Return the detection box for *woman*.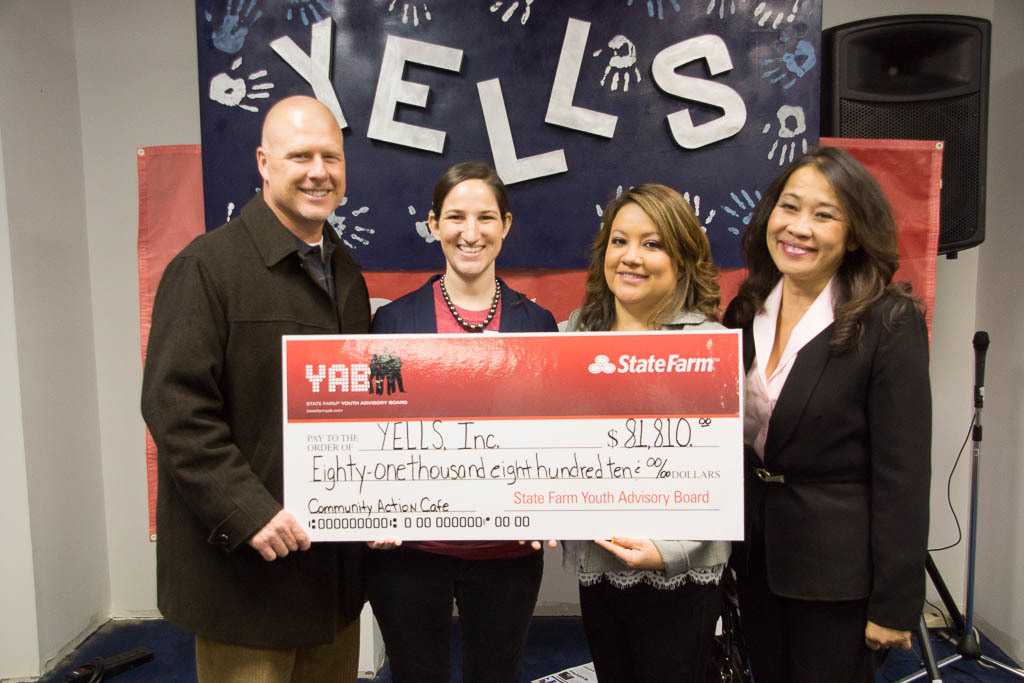
(356, 156, 559, 682).
